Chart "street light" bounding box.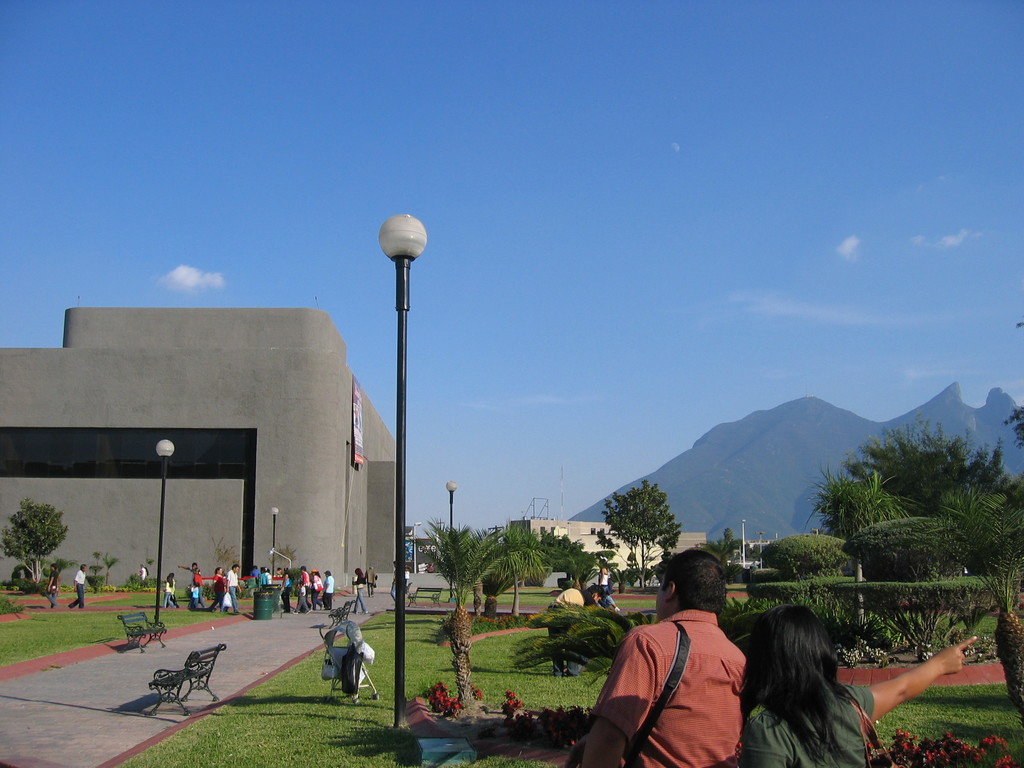
Charted: [left=446, top=482, right=465, bottom=548].
